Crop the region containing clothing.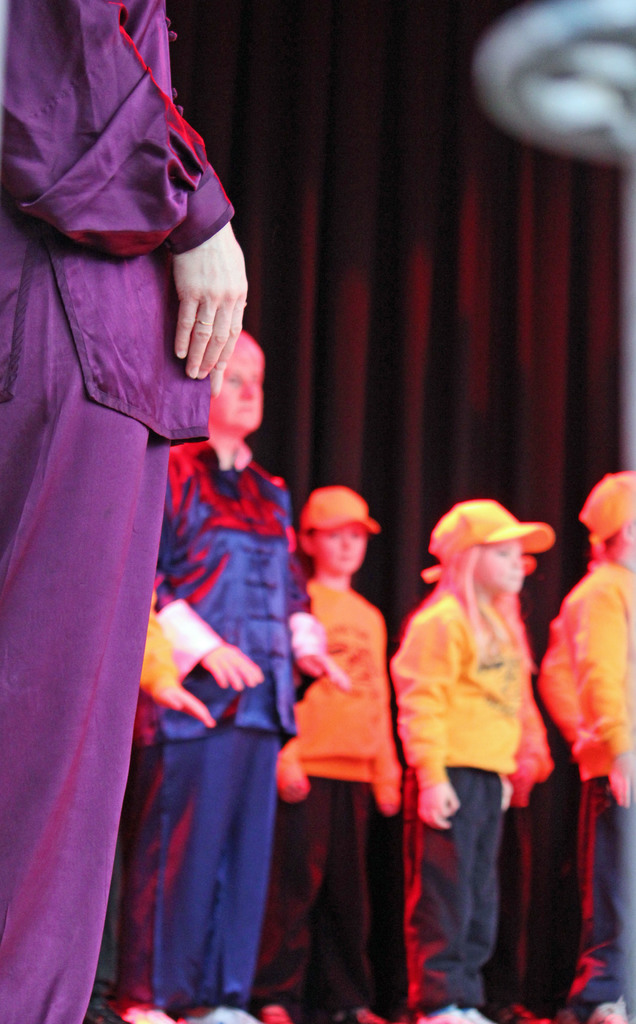
Crop region: 534/531/635/1003.
